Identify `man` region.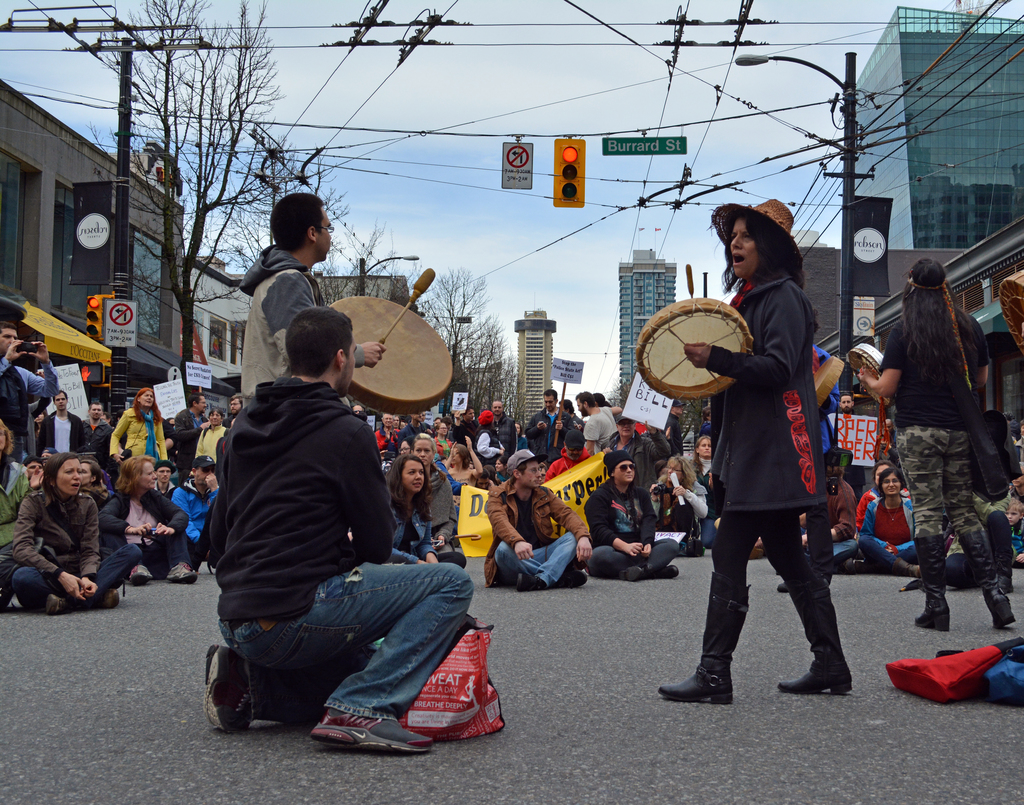
Region: detection(79, 404, 118, 458).
